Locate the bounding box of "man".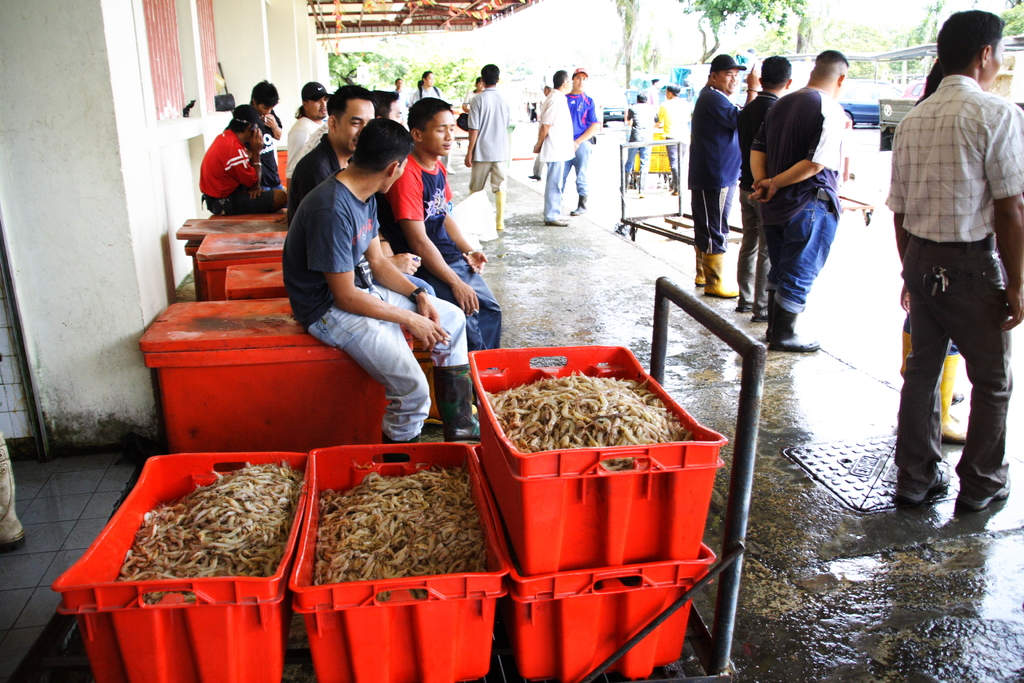
Bounding box: <bbox>736, 56, 793, 319</bbox>.
